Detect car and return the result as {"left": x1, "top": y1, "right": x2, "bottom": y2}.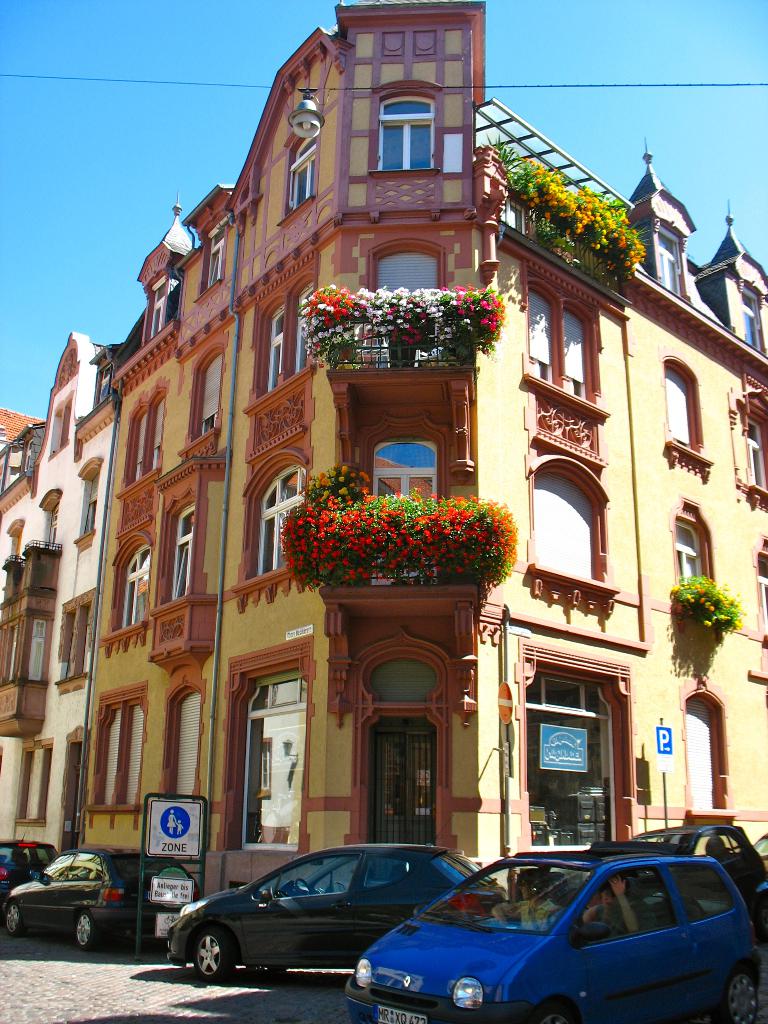
{"left": 309, "top": 837, "right": 767, "bottom": 1020}.
